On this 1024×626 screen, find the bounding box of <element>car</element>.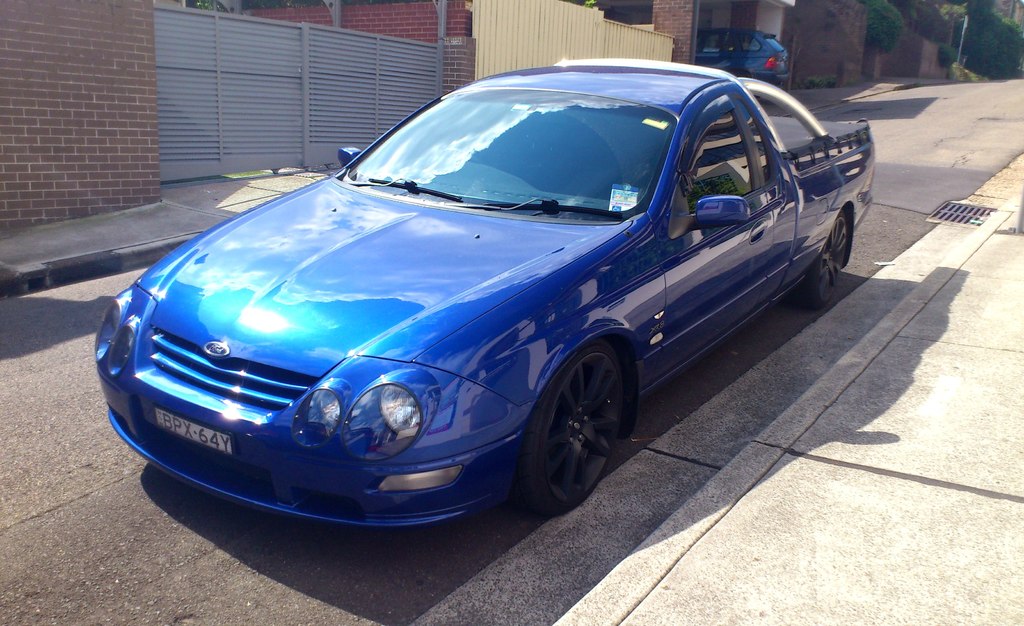
Bounding box: (x1=89, y1=62, x2=852, y2=537).
